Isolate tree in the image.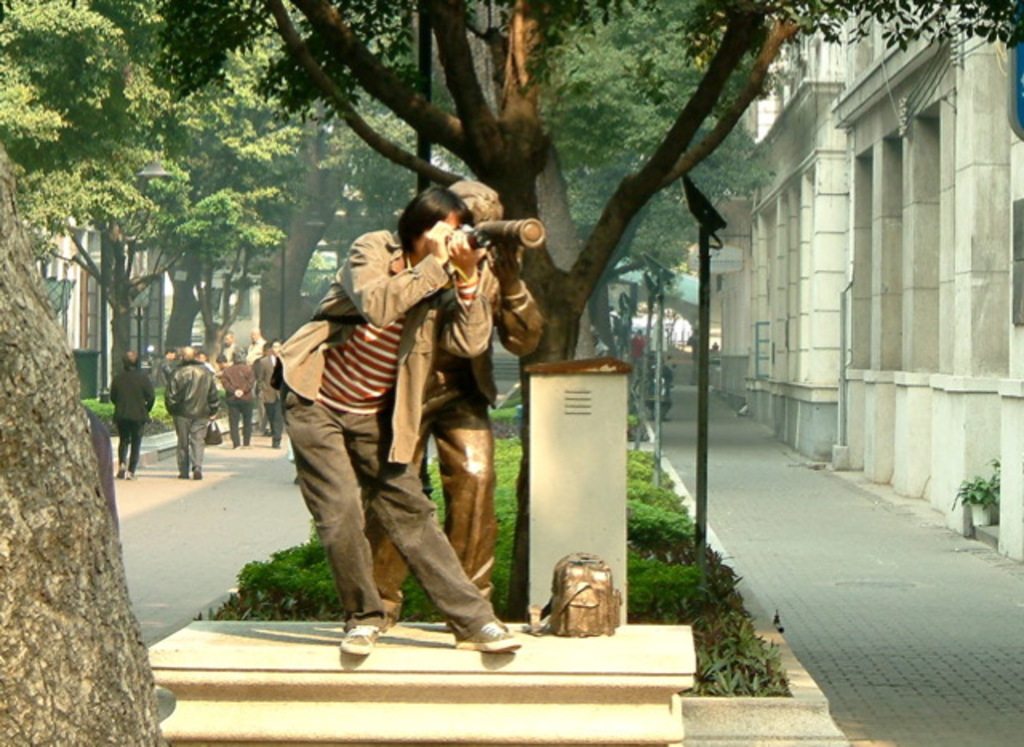
Isolated region: [x1=0, y1=142, x2=178, y2=745].
